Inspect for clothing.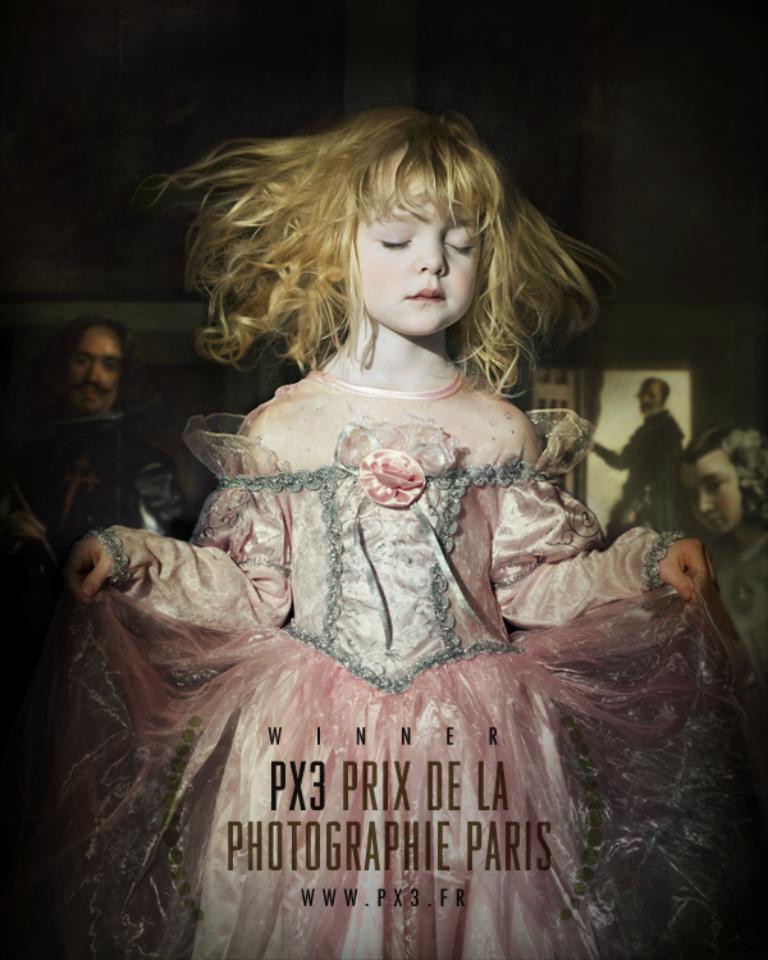
Inspection: bbox=[585, 412, 684, 540].
